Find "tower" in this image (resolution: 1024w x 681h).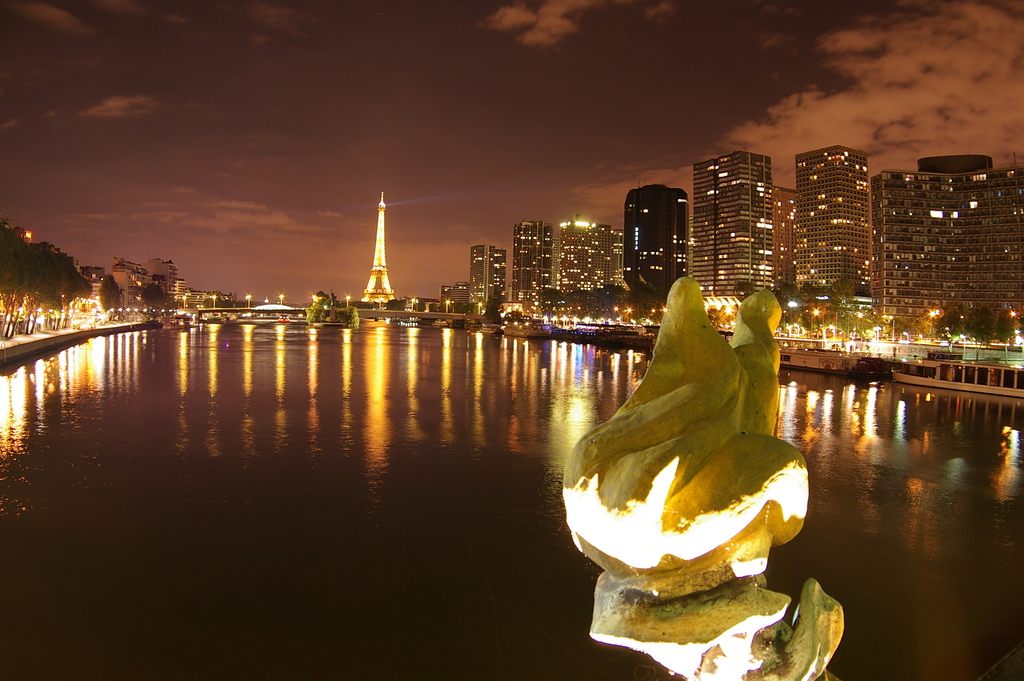
(470, 242, 509, 302).
